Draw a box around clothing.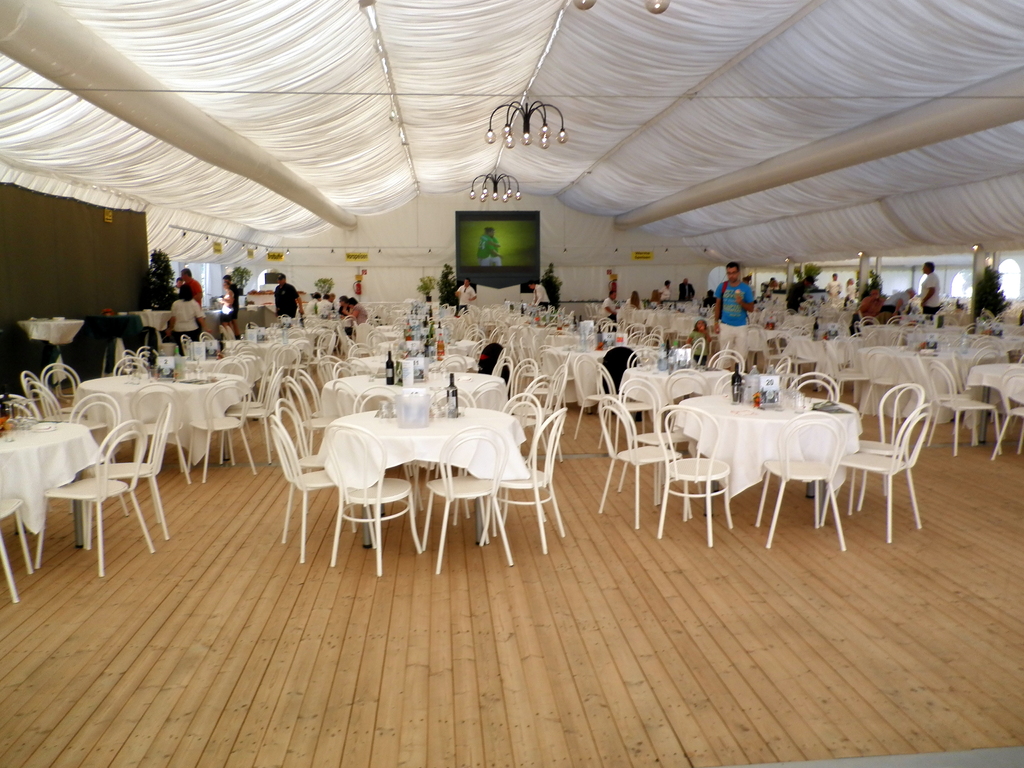
680 282 690 296.
